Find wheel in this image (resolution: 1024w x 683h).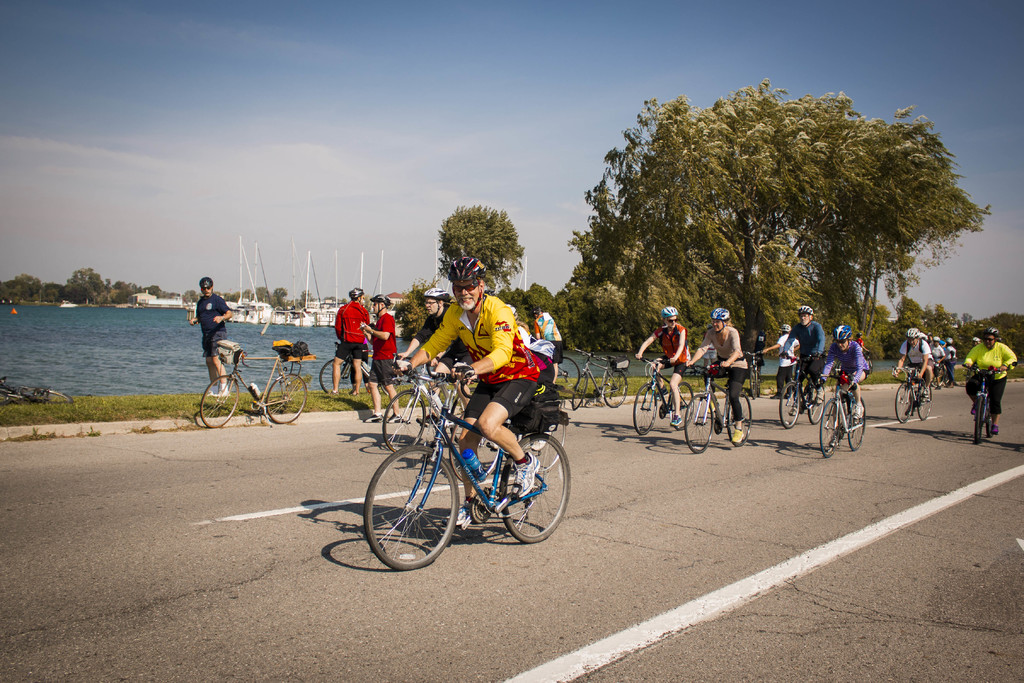
crop(668, 381, 694, 431).
